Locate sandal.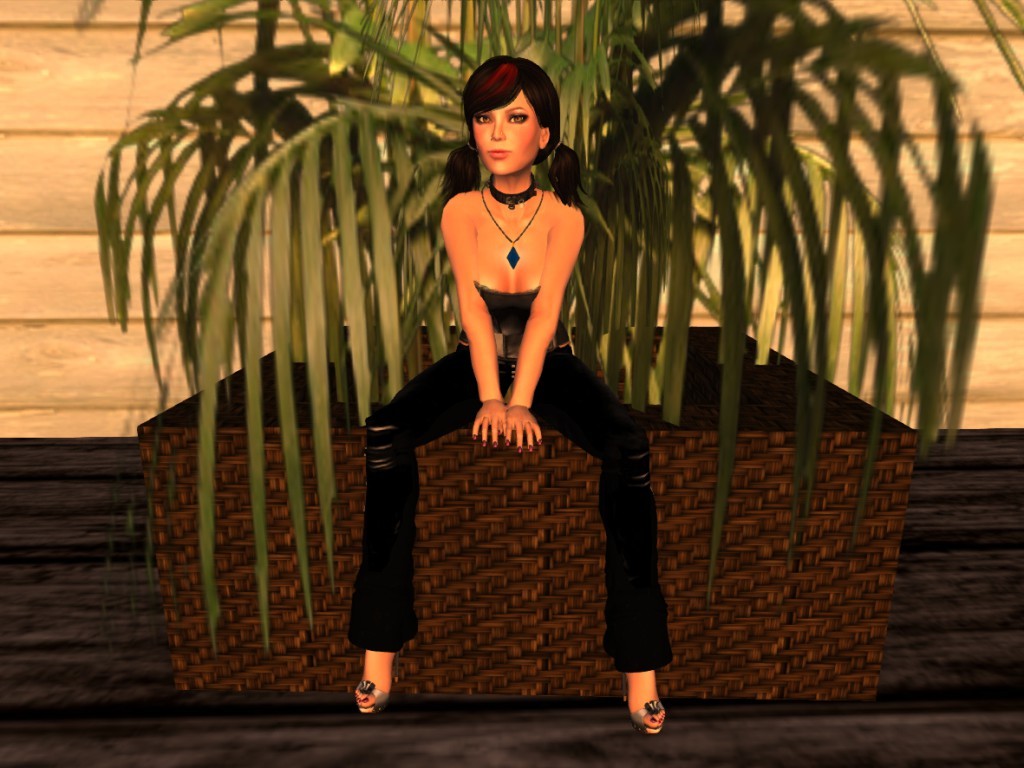
Bounding box: pyautogui.locateOnScreen(353, 671, 393, 713).
